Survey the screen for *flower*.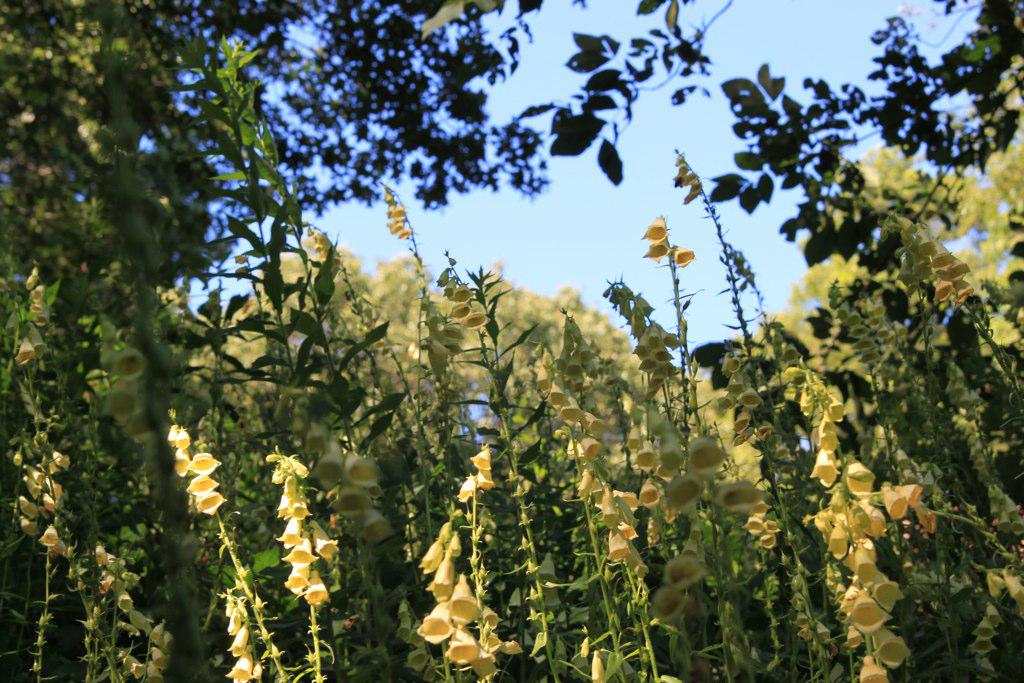
Survey found: bbox=(472, 447, 493, 475).
